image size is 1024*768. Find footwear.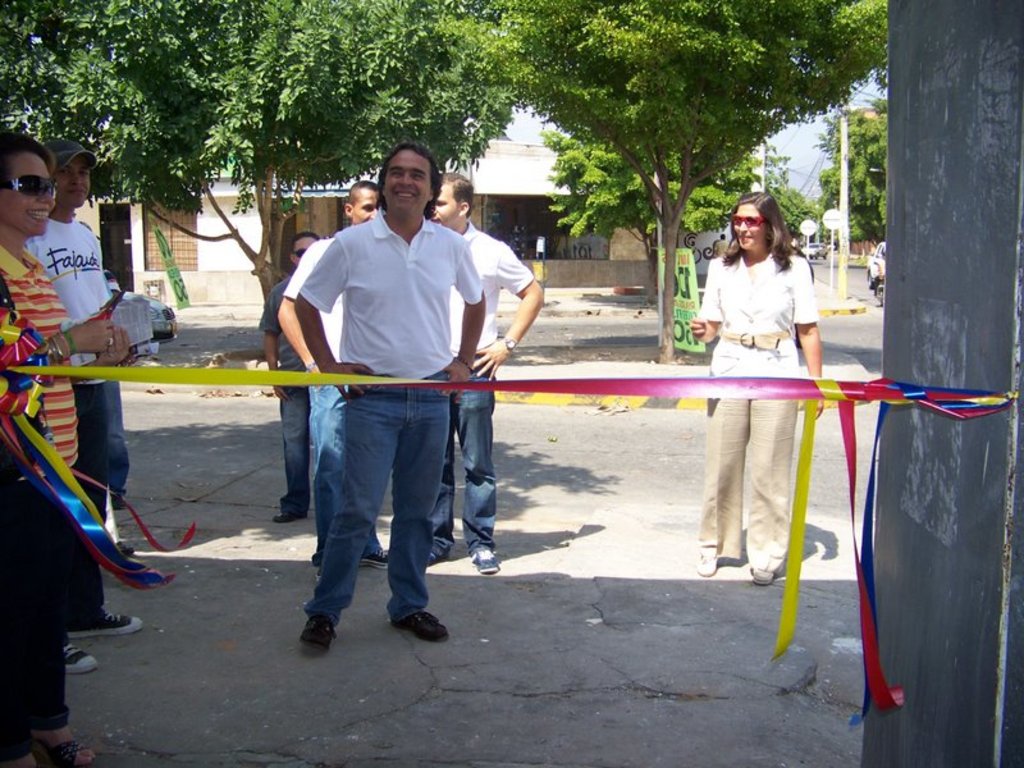
88,609,148,635.
